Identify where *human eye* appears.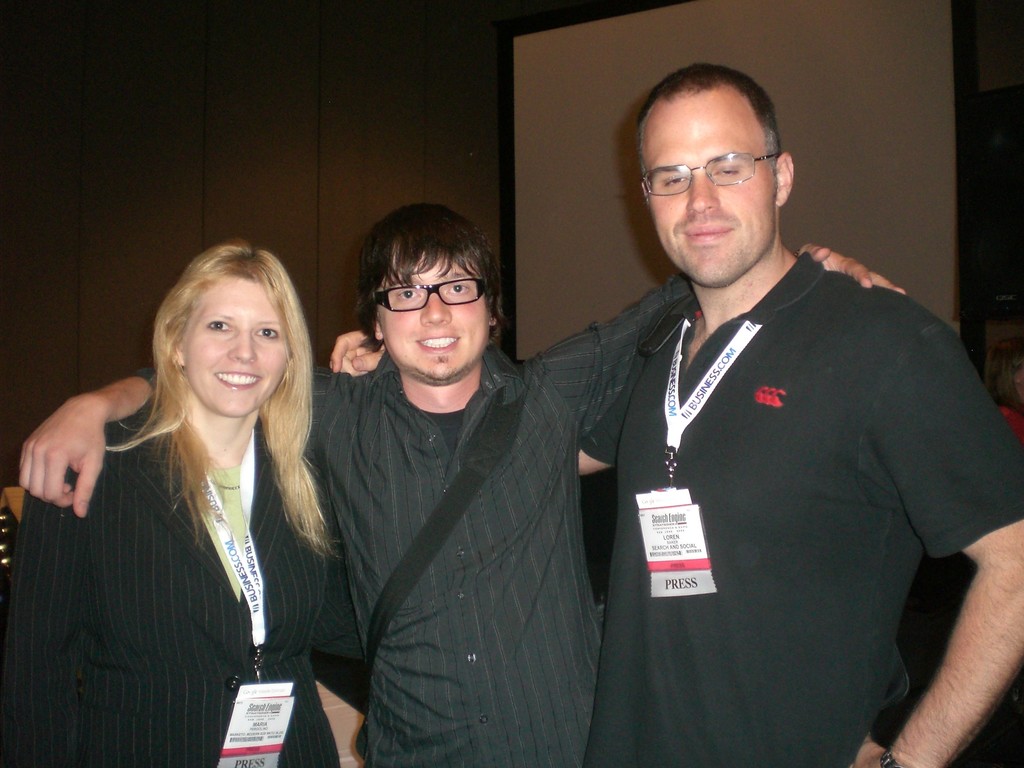
Appears at select_region(202, 319, 232, 335).
